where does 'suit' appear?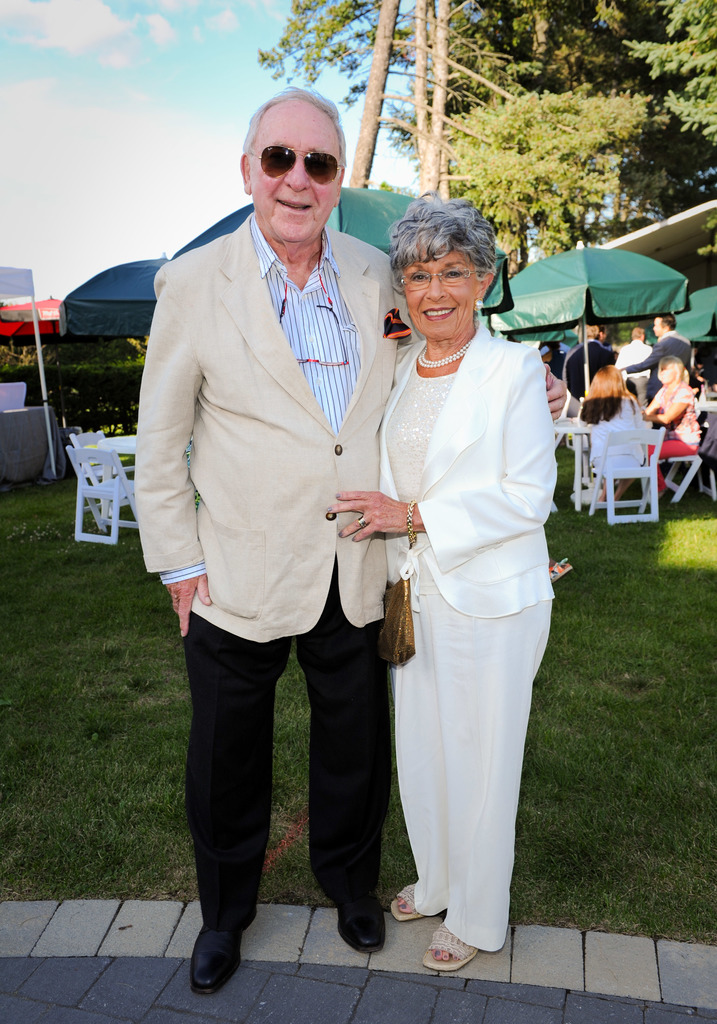
Appears at (x1=104, y1=146, x2=401, y2=901).
